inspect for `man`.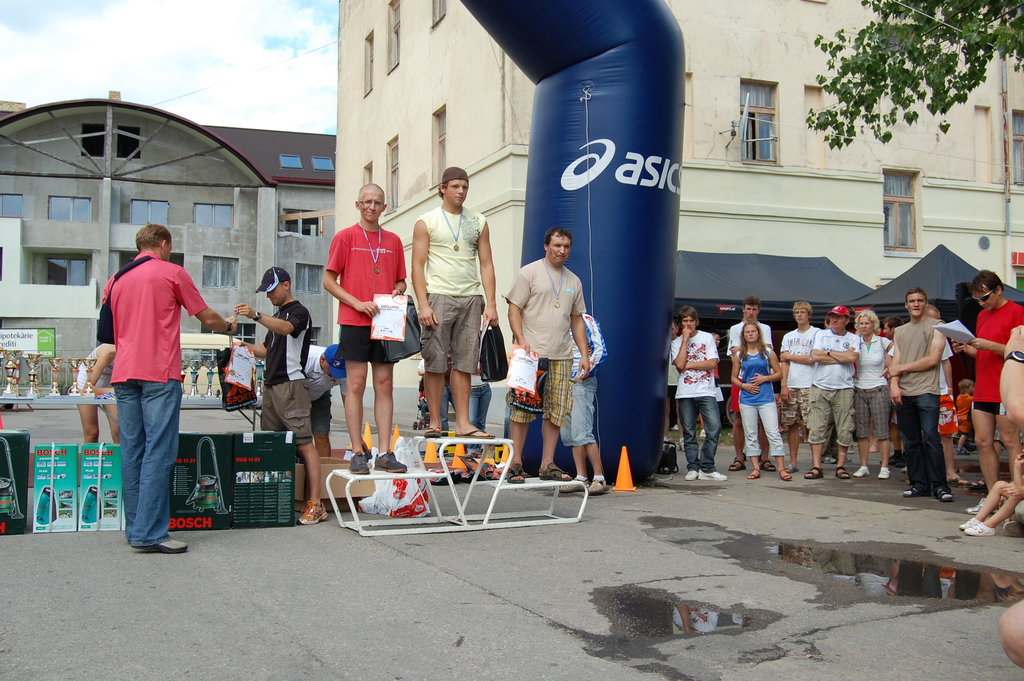
Inspection: (x1=662, y1=319, x2=686, y2=450).
